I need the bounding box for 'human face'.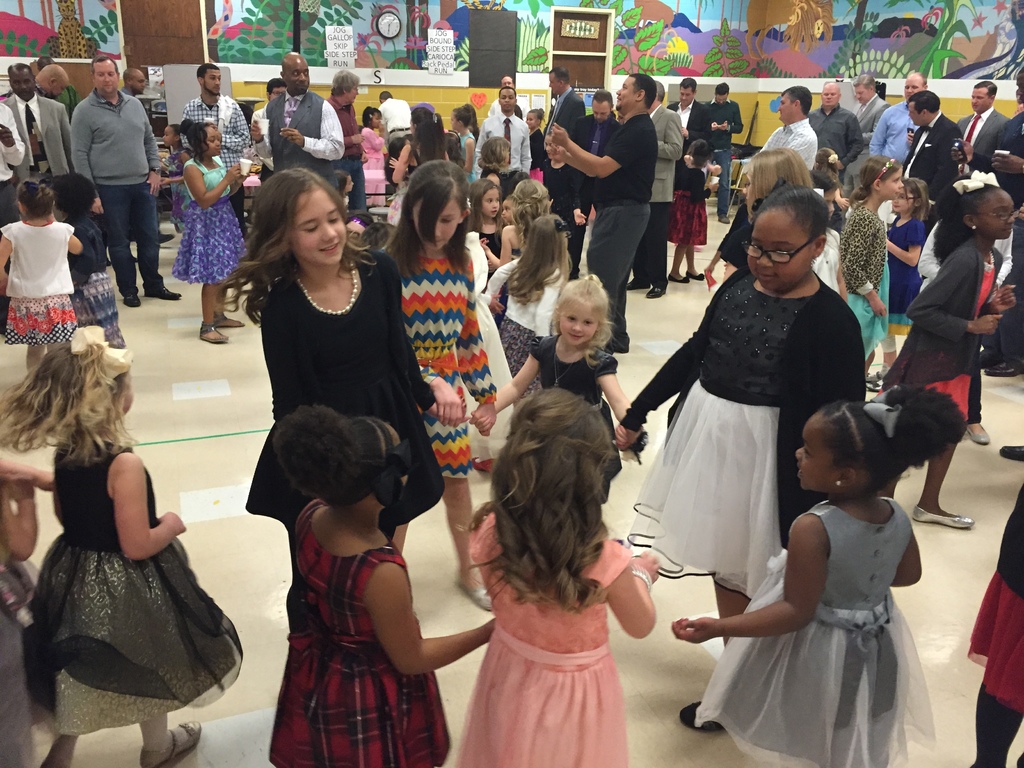
Here it is: detection(50, 75, 68, 97).
